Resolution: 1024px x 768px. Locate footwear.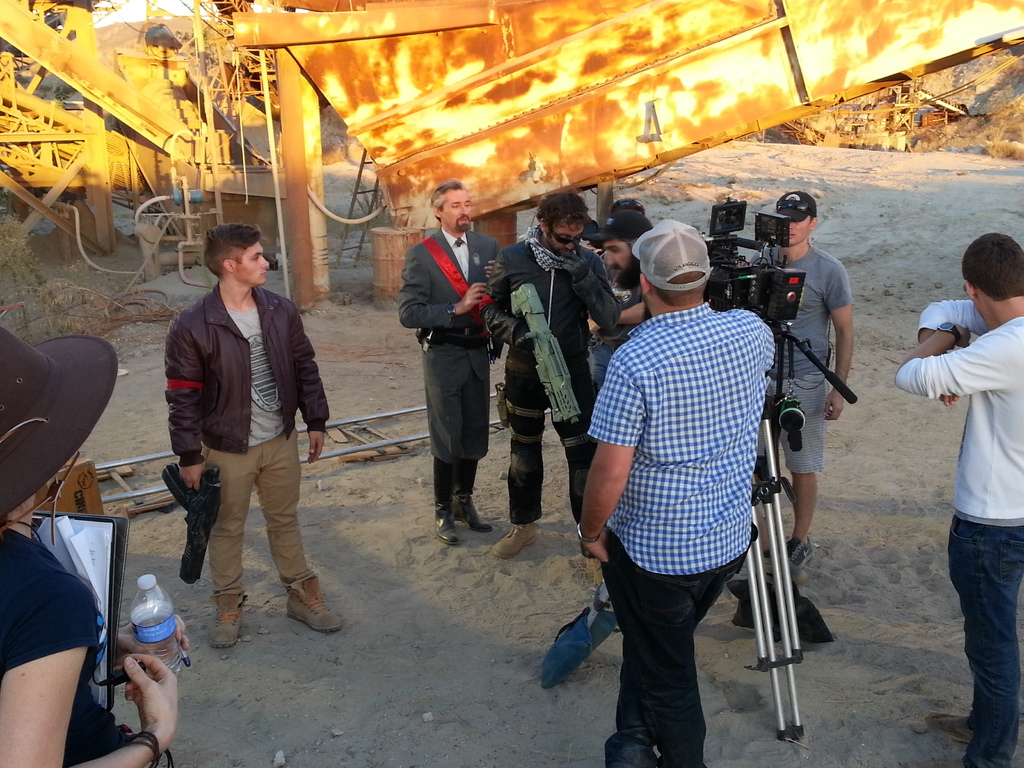
x1=424, y1=507, x2=457, y2=541.
